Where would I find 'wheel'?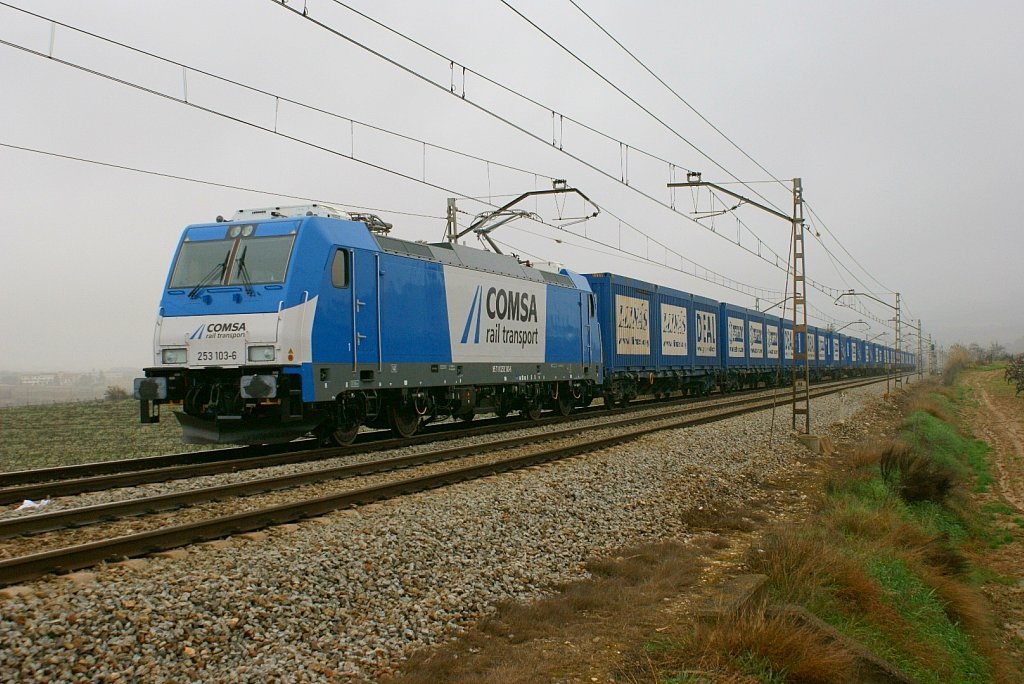
At (x1=549, y1=387, x2=581, y2=412).
